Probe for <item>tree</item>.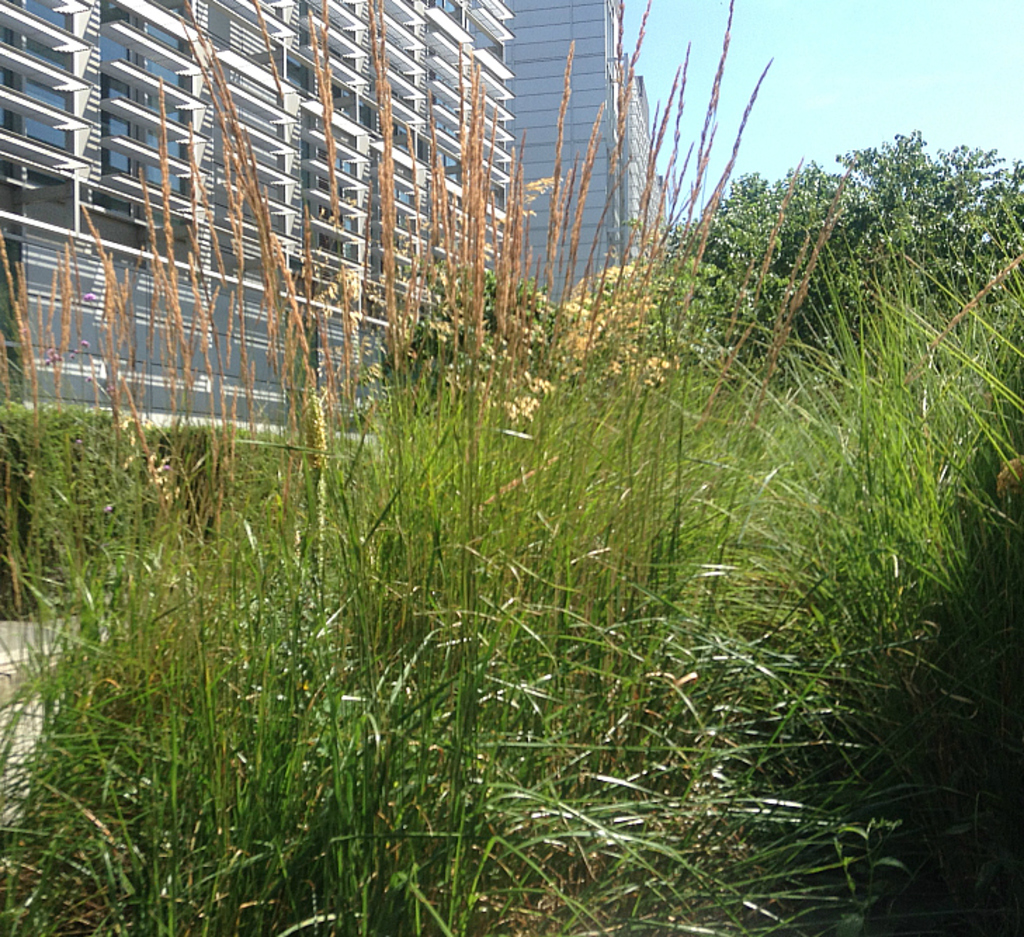
Probe result: locate(669, 125, 1023, 355).
